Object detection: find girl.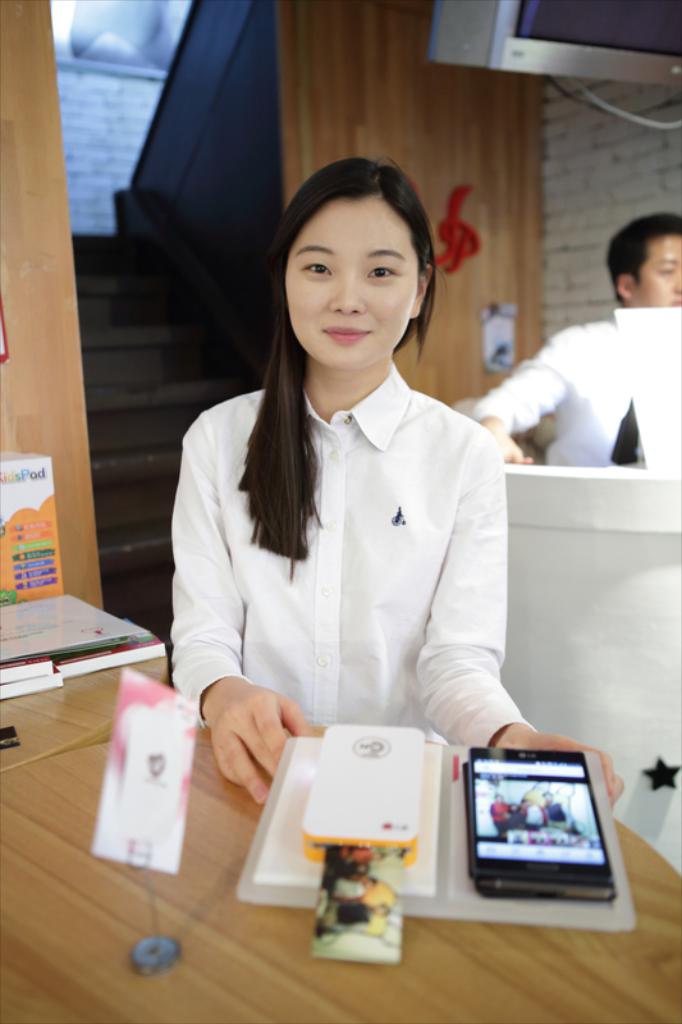
{"left": 171, "top": 150, "right": 617, "bottom": 810}.
